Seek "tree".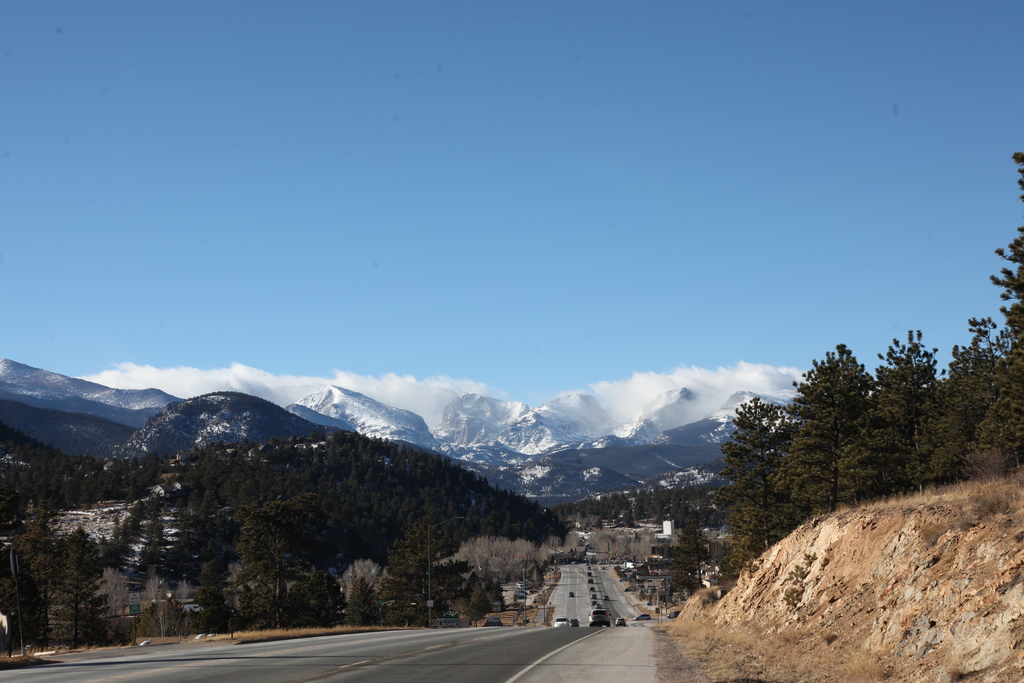
719,368,825,572.
